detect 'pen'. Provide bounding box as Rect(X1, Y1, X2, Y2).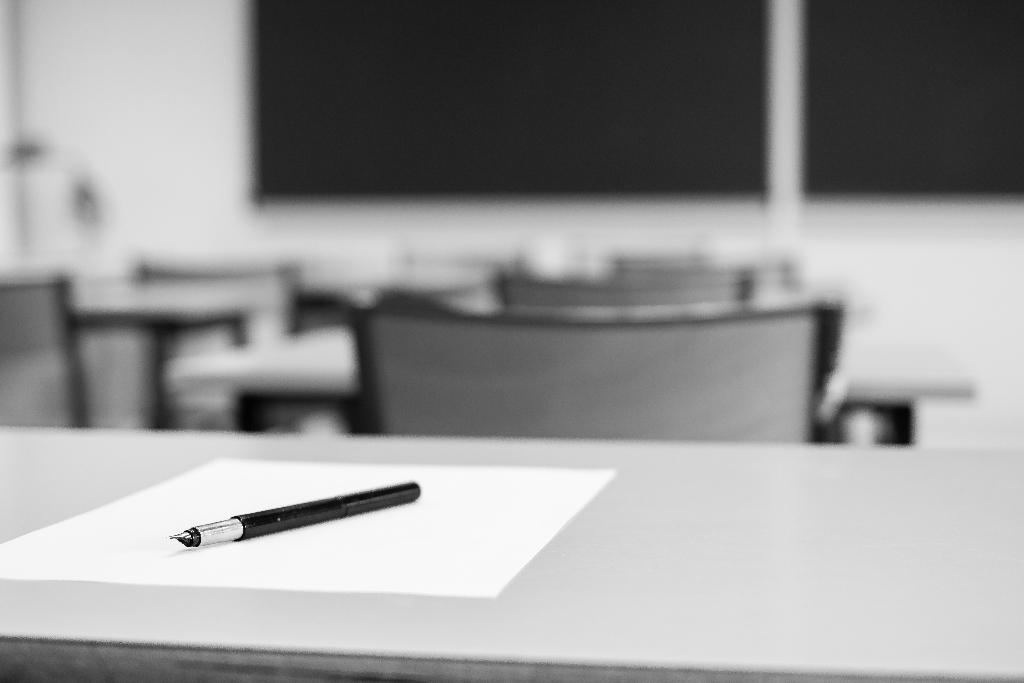
Rect(159, 482, 421, 556).
